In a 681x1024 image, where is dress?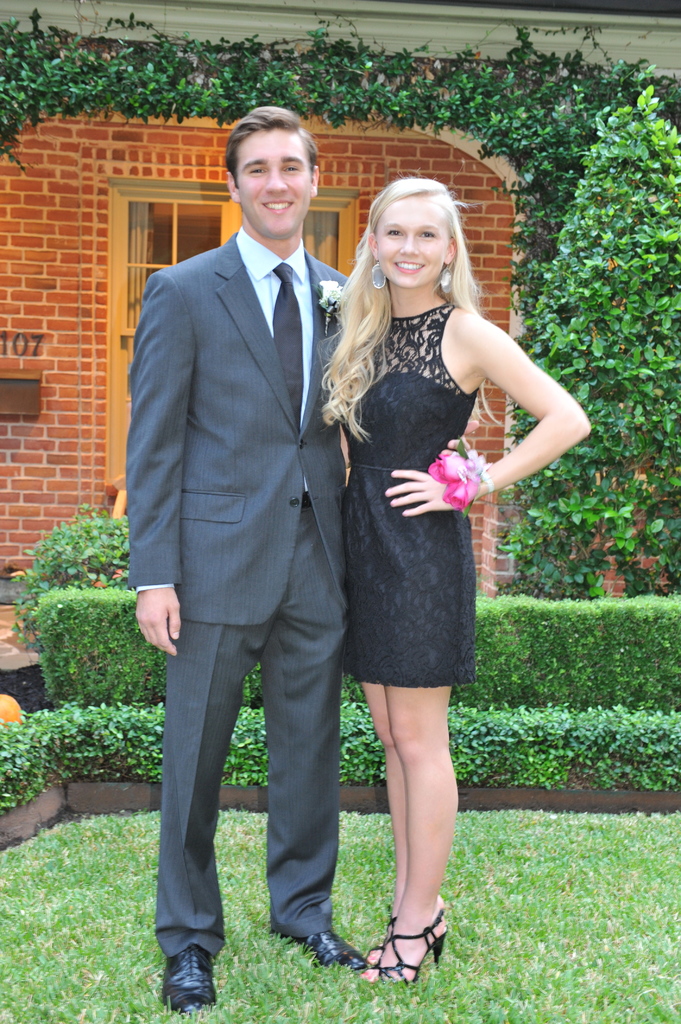
BBox(334, 305, 471, 694).
